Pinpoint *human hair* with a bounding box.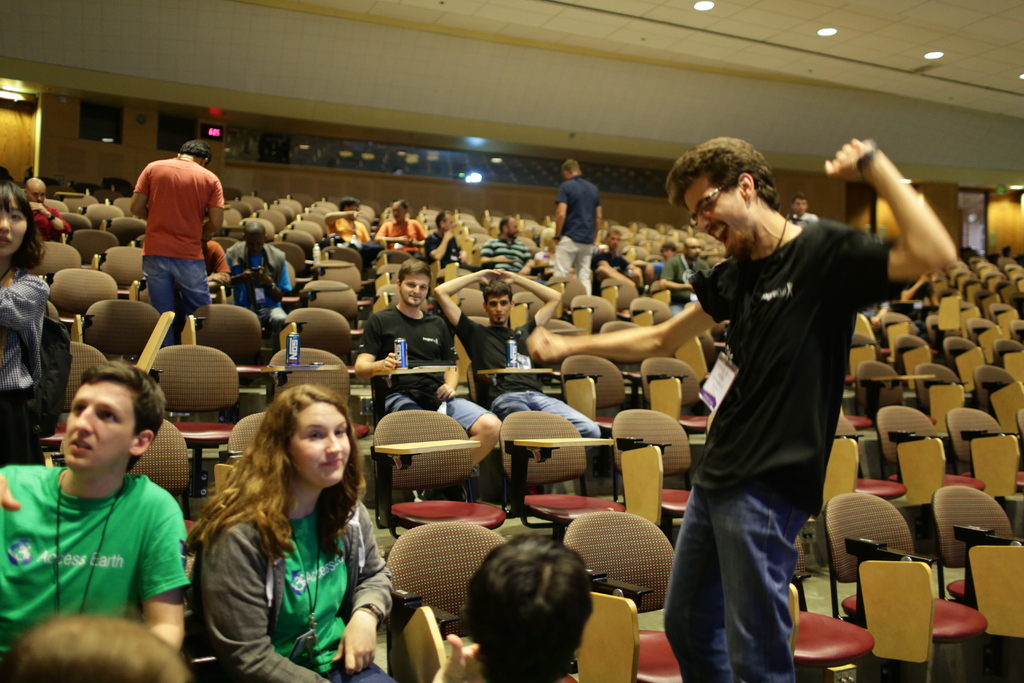
bbox=[84, 356, 167, 477].
